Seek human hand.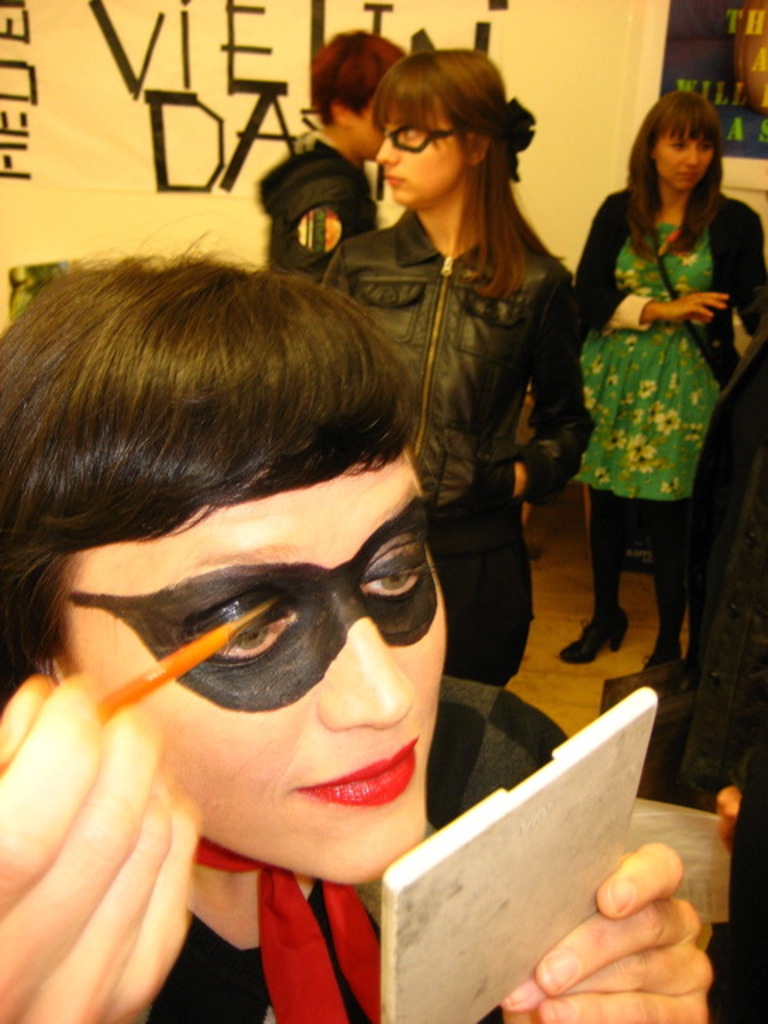
<box>0,694,186,978</box>.
